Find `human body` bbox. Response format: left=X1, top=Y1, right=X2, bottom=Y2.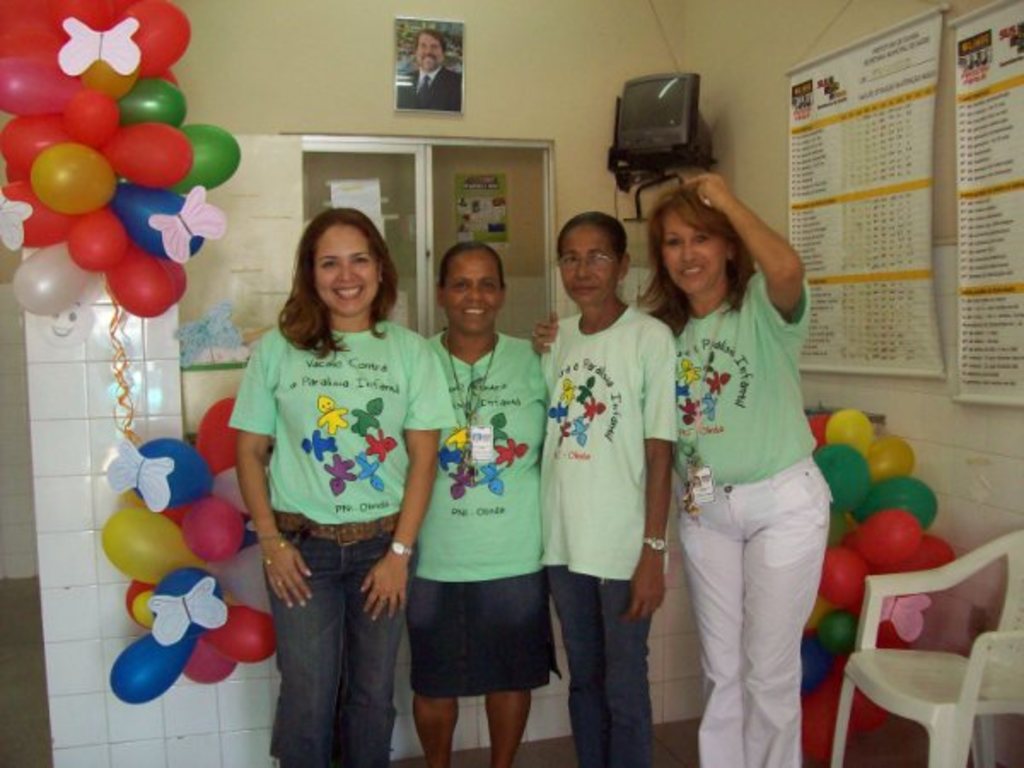
left=225, top=203, right=449, bottom=766.
